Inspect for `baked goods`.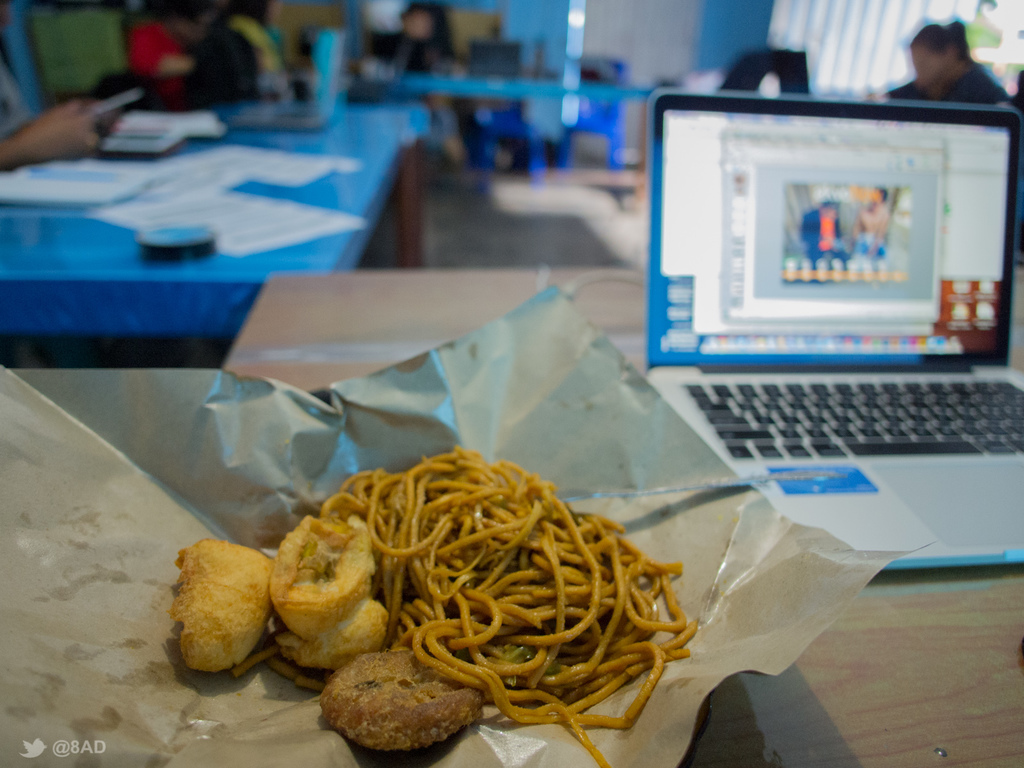
Inspection: bbox=(313, 650, 479, 749).
